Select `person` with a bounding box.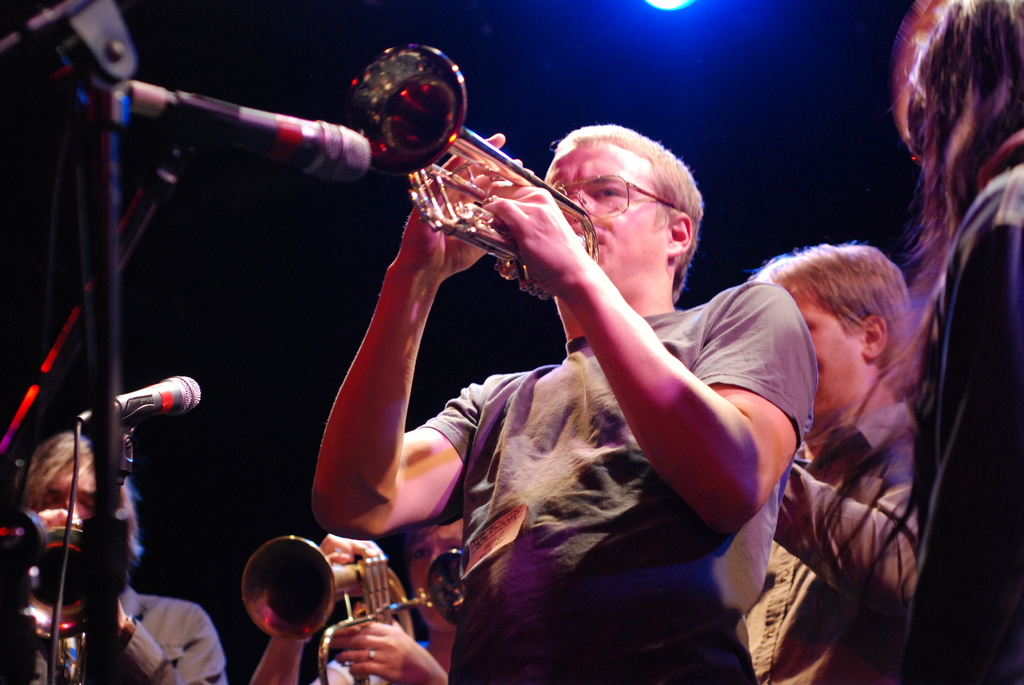
BBox(250, 510, 463, 681).
